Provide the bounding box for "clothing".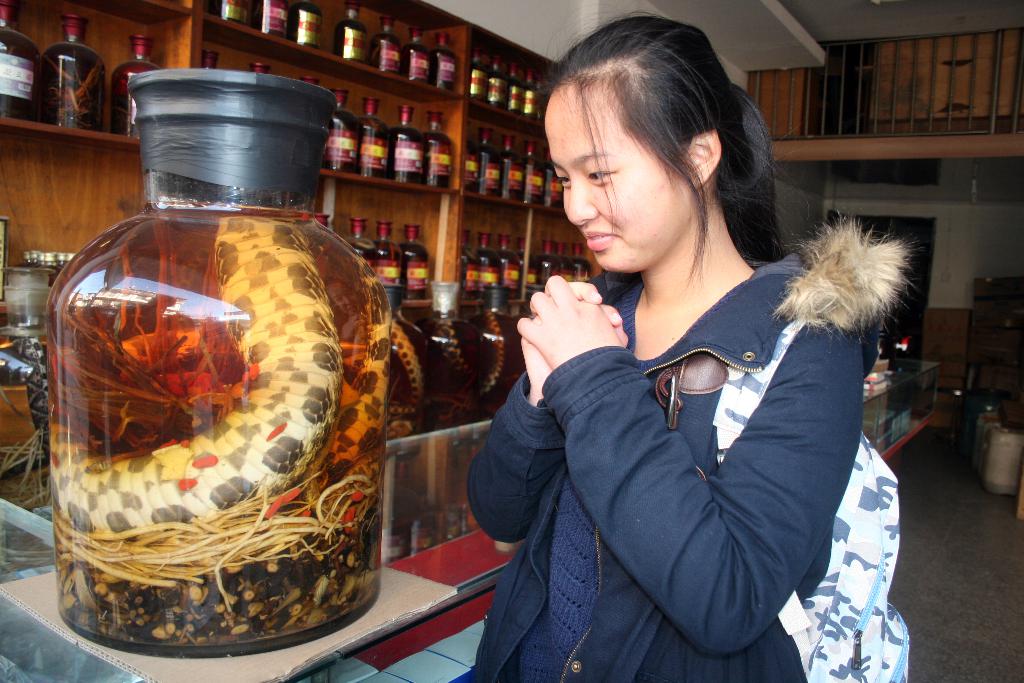
480, 210, 890, 682.
